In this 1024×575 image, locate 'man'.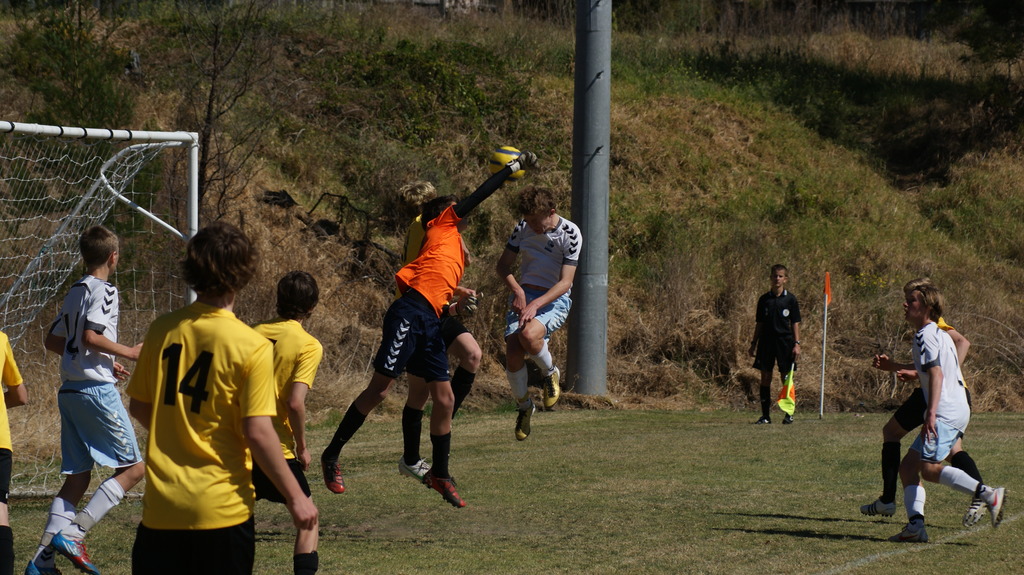
Bounding box: <bbox>0, 324, 26, 574</bbox>.
